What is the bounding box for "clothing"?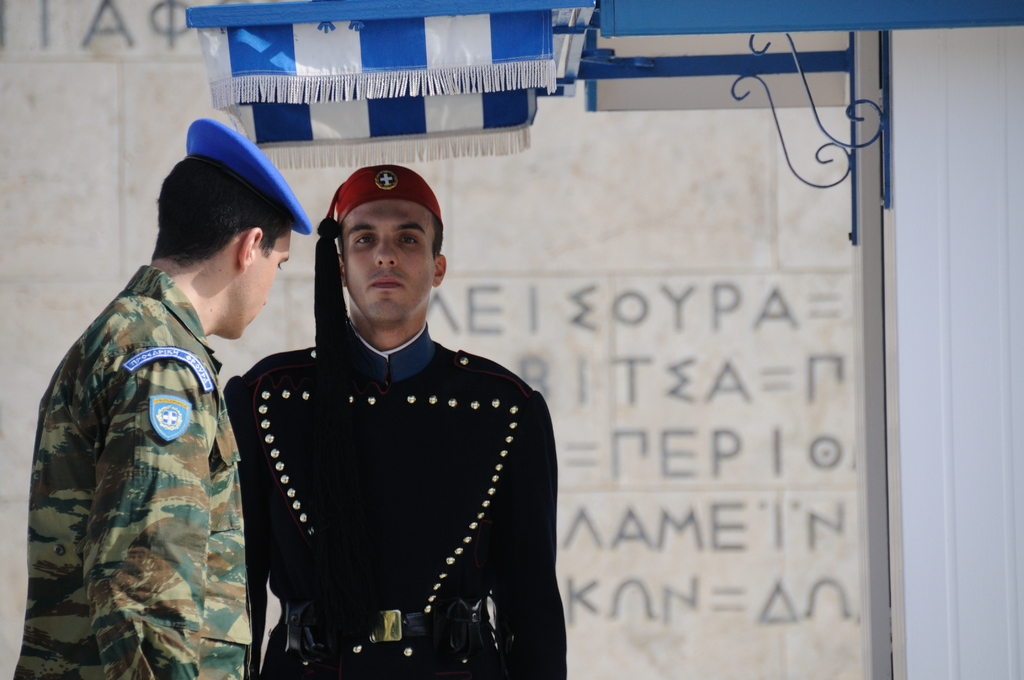
{"x1": 11, "y1": 261, "x2": 243, "y2": 679}.
